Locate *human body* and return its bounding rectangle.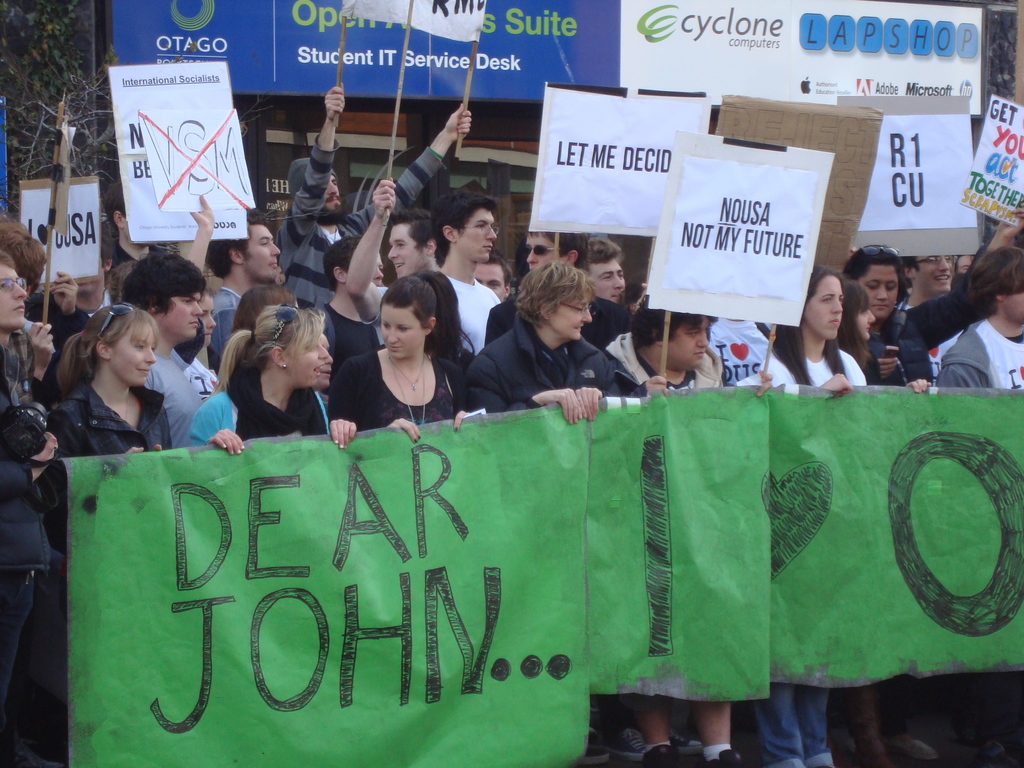
select_region(858, 307, 938, 767).
